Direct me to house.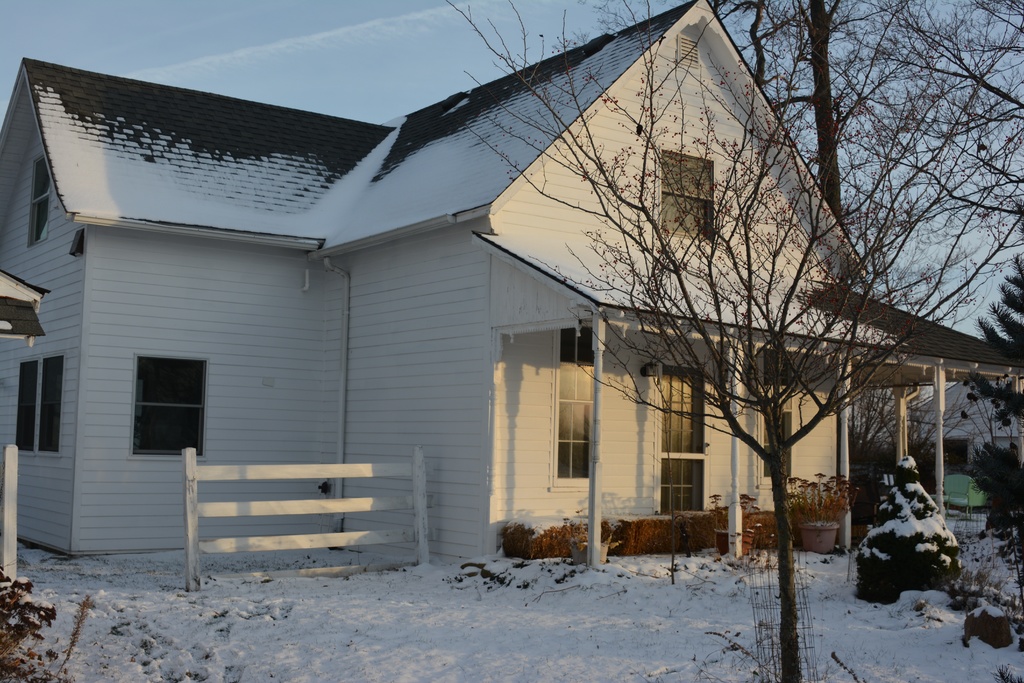
Direction: pyautogui.locateOnScreen(2, 0, 1023, 566).
